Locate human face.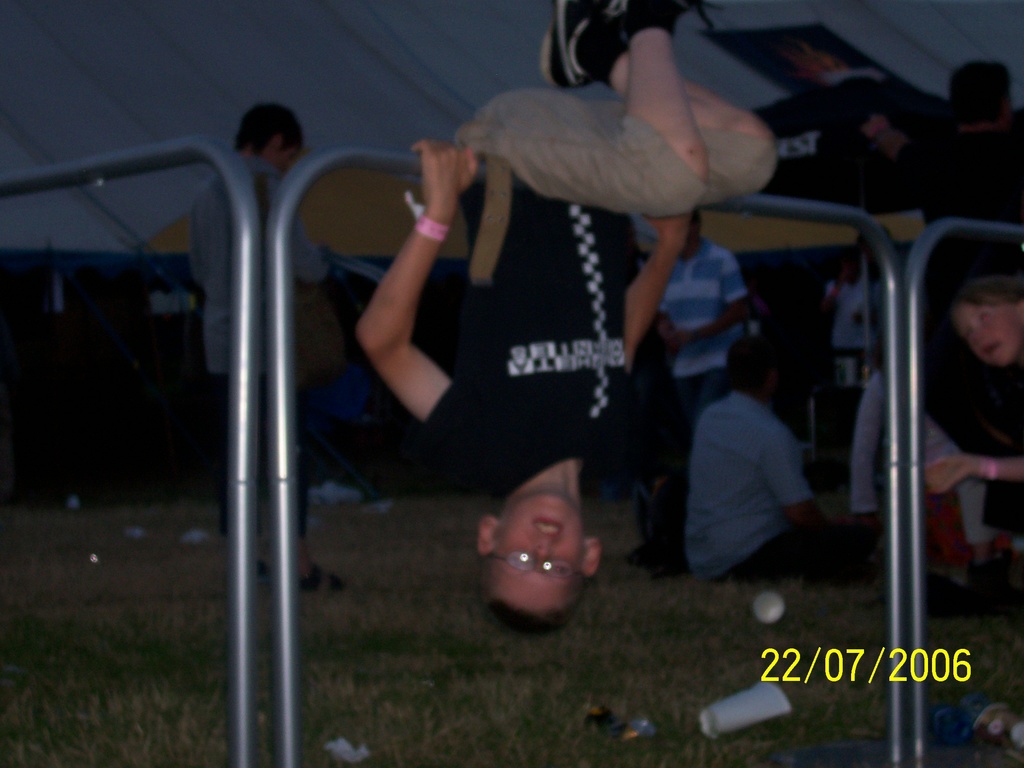
Bounding box: x1=951, y1=303, x2=1023, y2=364.
